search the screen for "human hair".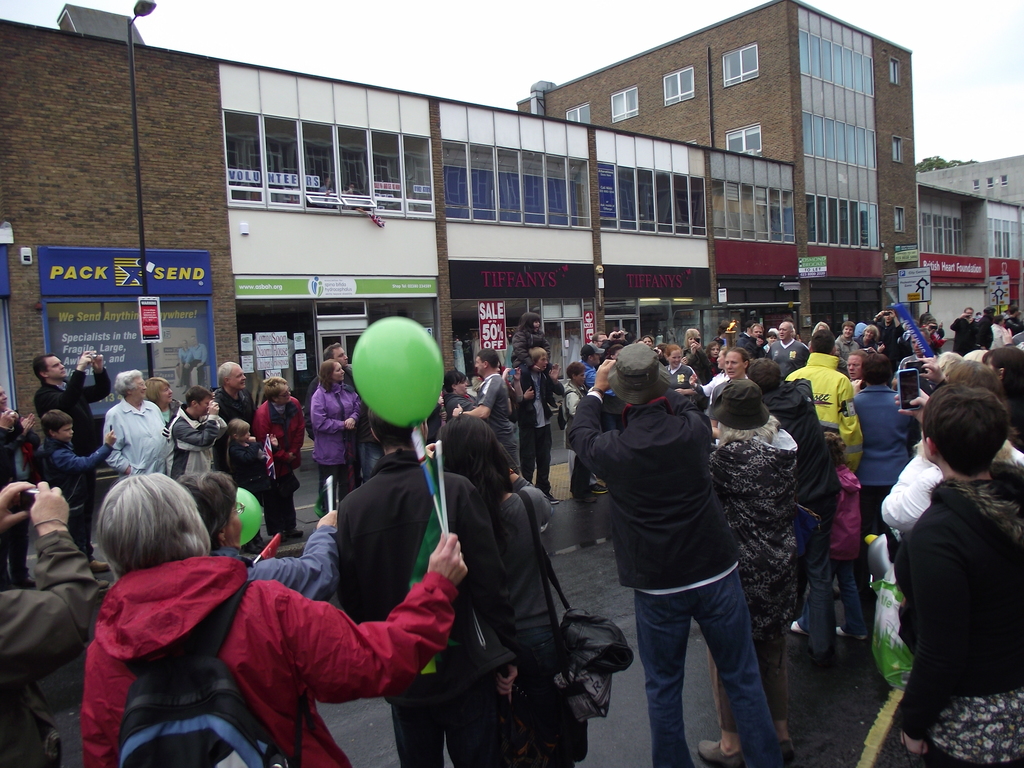
Found at left=566, top=362, right=586, bottom=380.
